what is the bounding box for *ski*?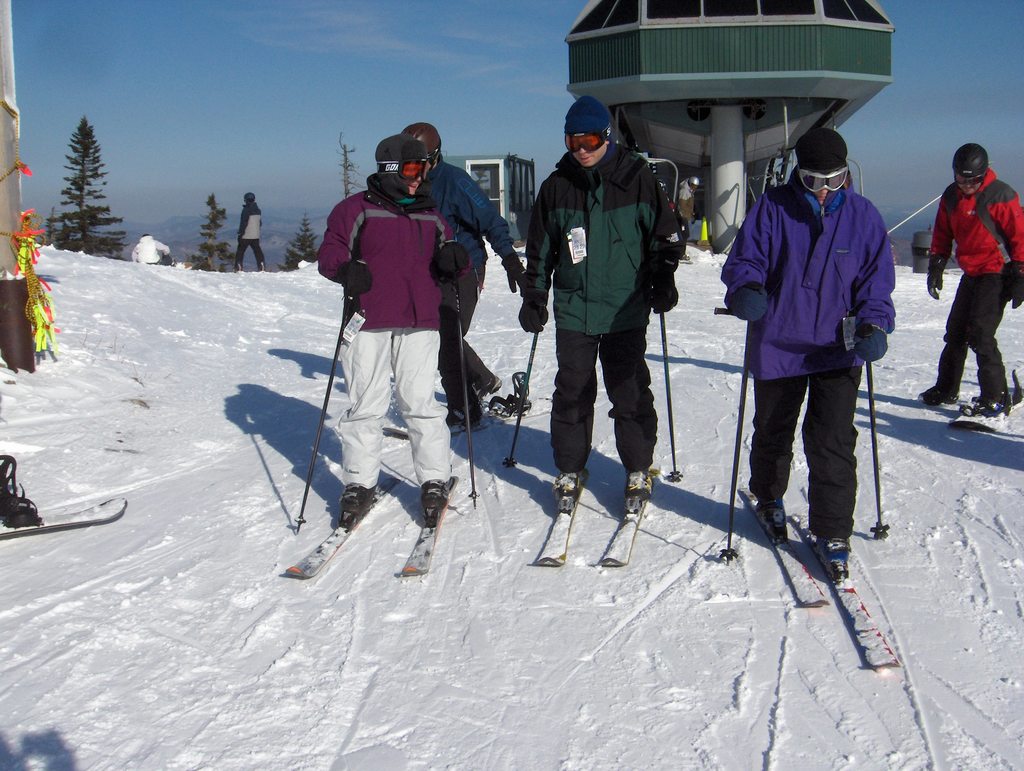
(954,390,1023,432).
